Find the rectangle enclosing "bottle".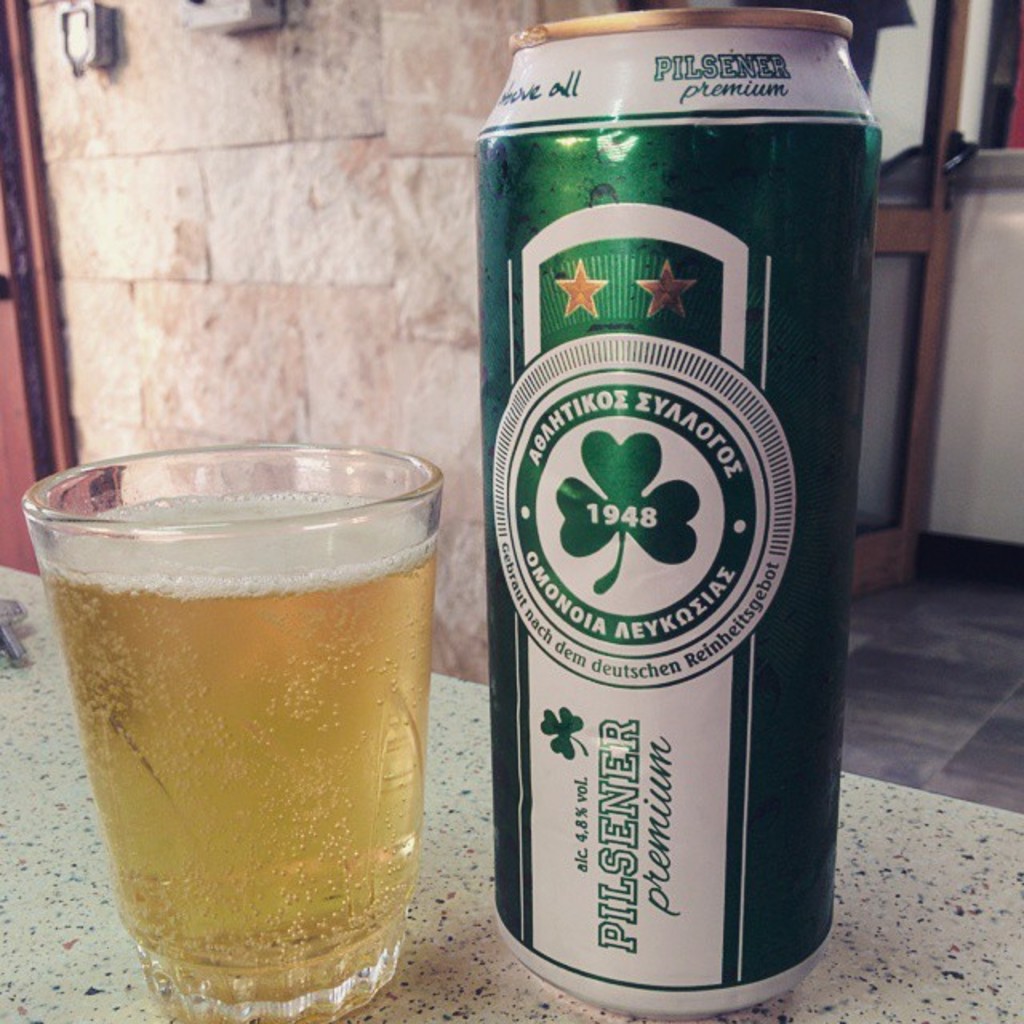
box=[469, 8, 886, 1016].
